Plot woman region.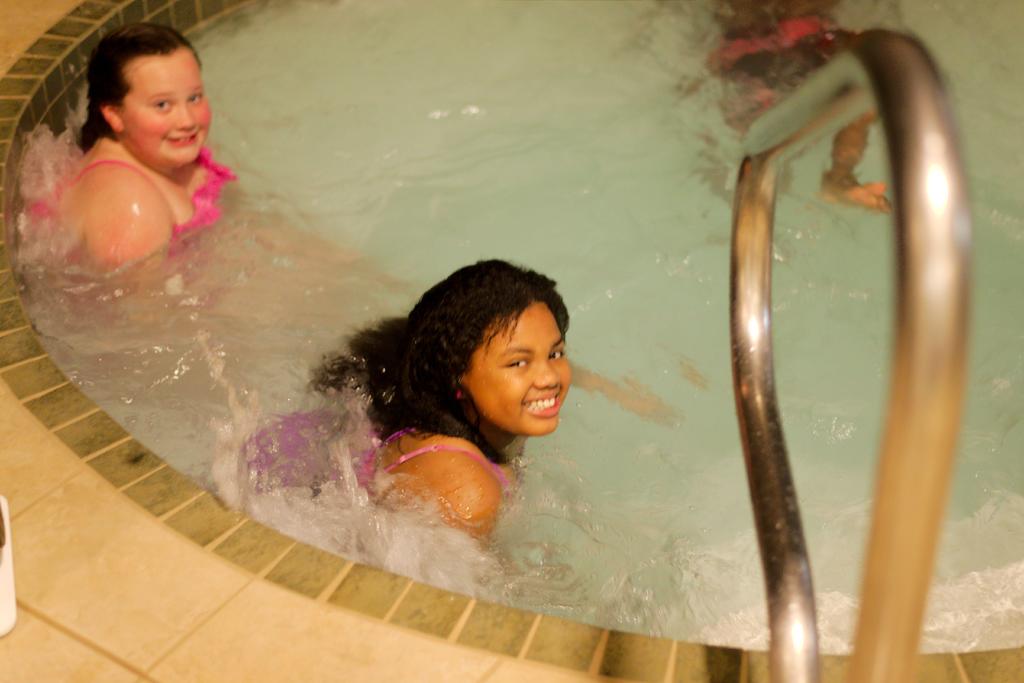
Plotted at bbox=(15, 28, 426, 334).
